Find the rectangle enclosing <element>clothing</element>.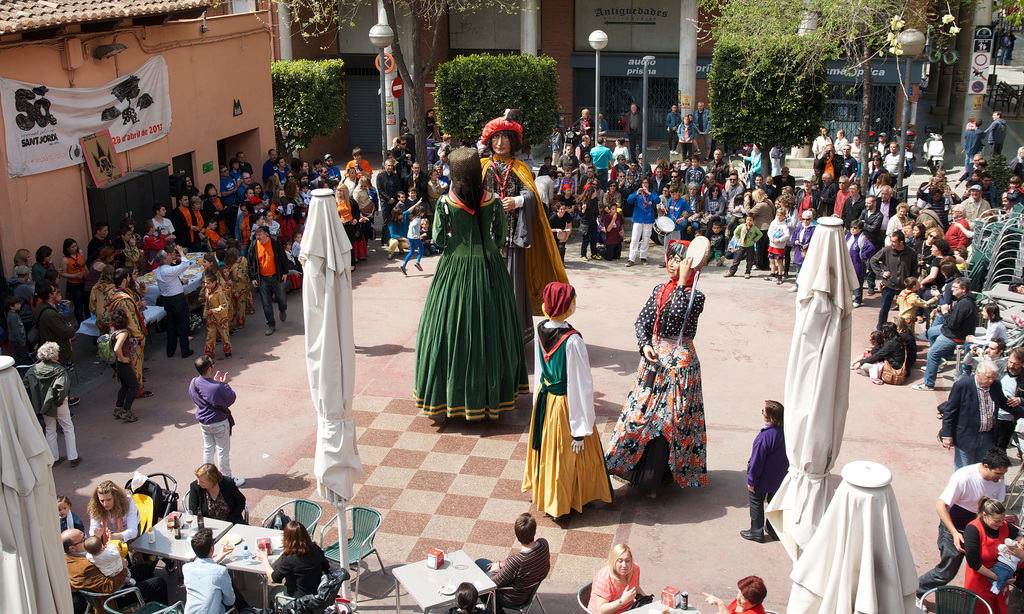
[left=960, top=195, right=990, bottom=225].
